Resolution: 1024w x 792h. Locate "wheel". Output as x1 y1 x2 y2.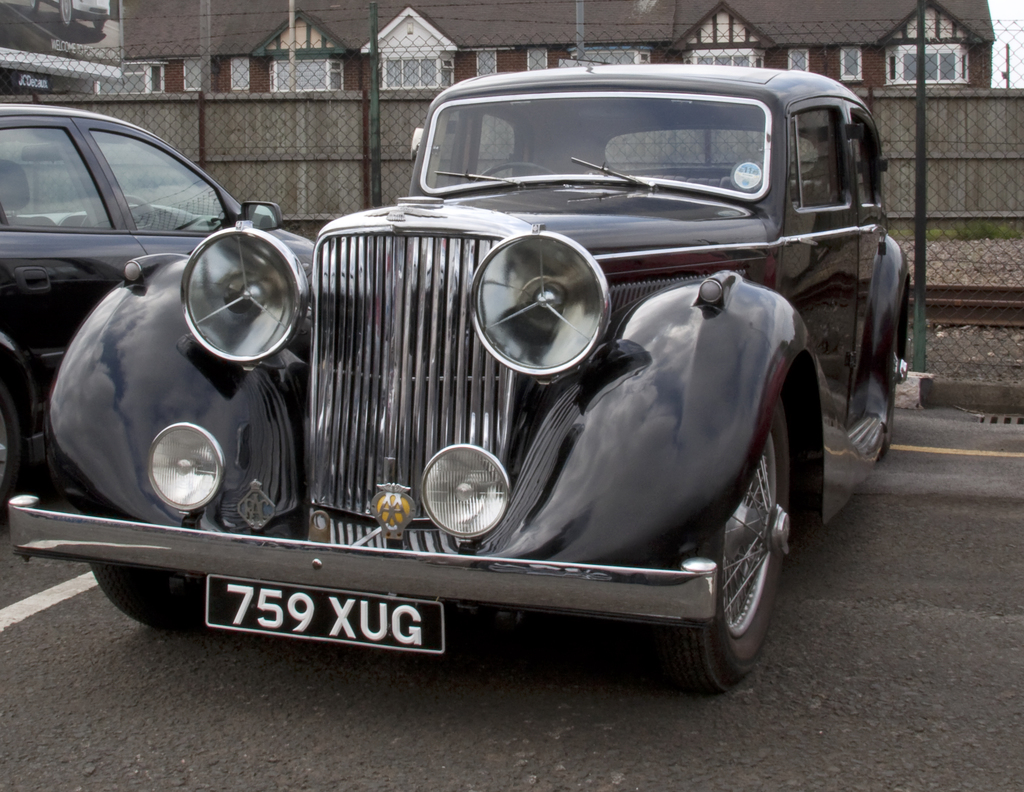
877 317 913 462.
